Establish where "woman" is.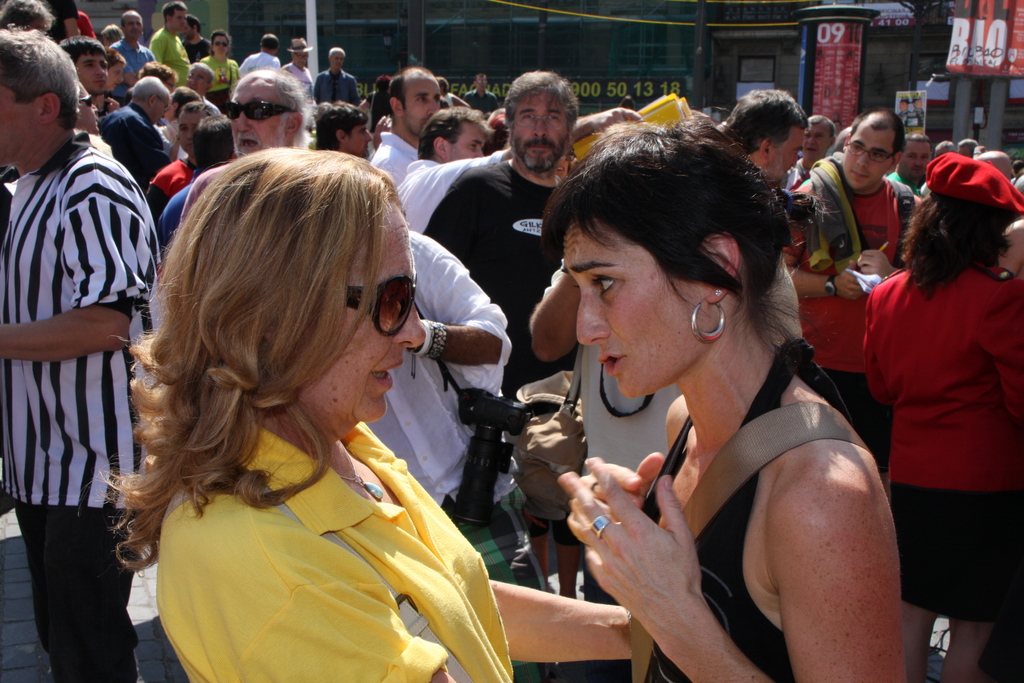
Established at select_region(546, 122, 911, 682).
